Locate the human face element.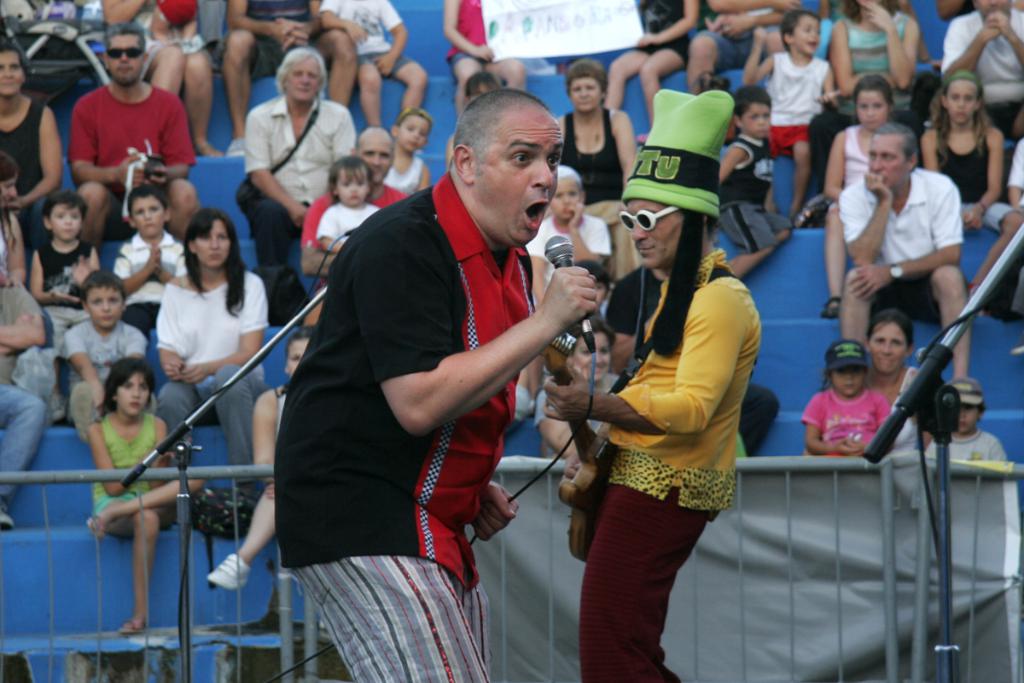
Element bbox: (left=571, top=331, right=610, bottom=384).
